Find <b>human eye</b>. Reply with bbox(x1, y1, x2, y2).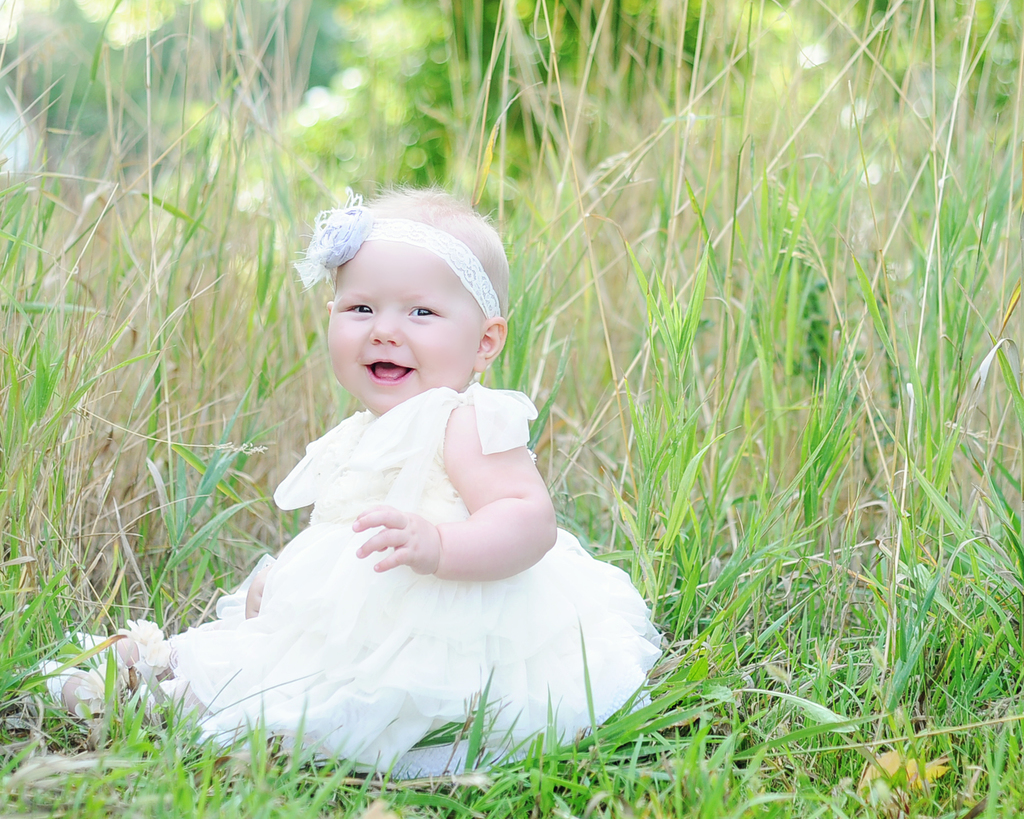
bbox(337, 296, 376, 319).
